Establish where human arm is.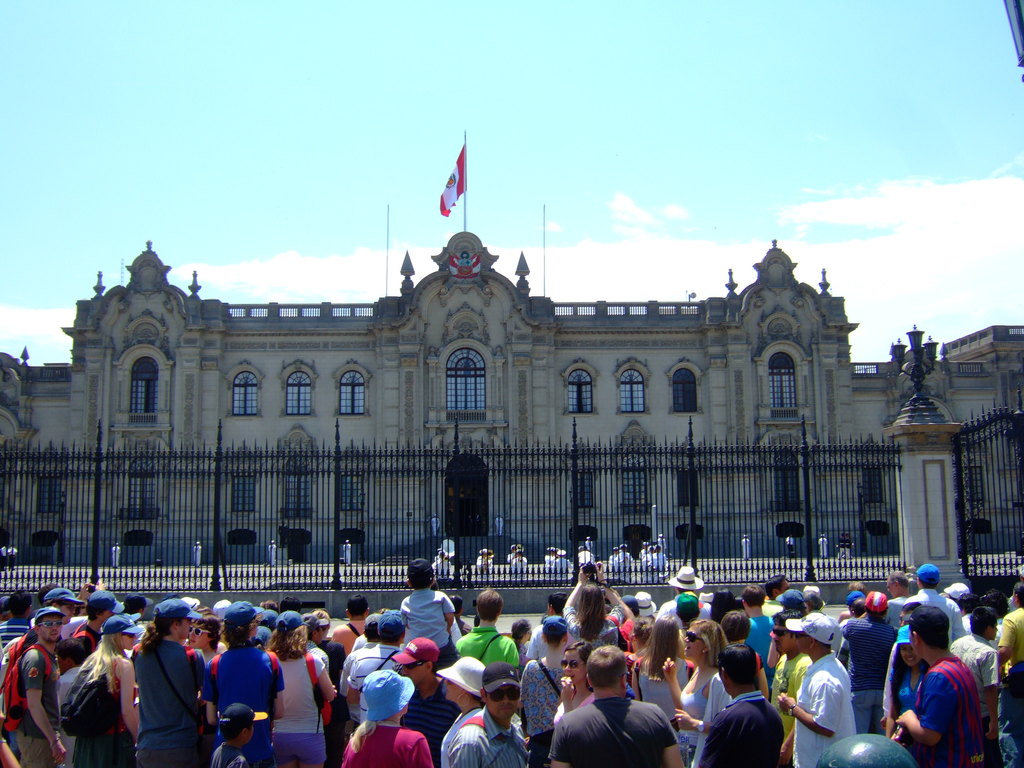
Established at [547,715,579,767].
